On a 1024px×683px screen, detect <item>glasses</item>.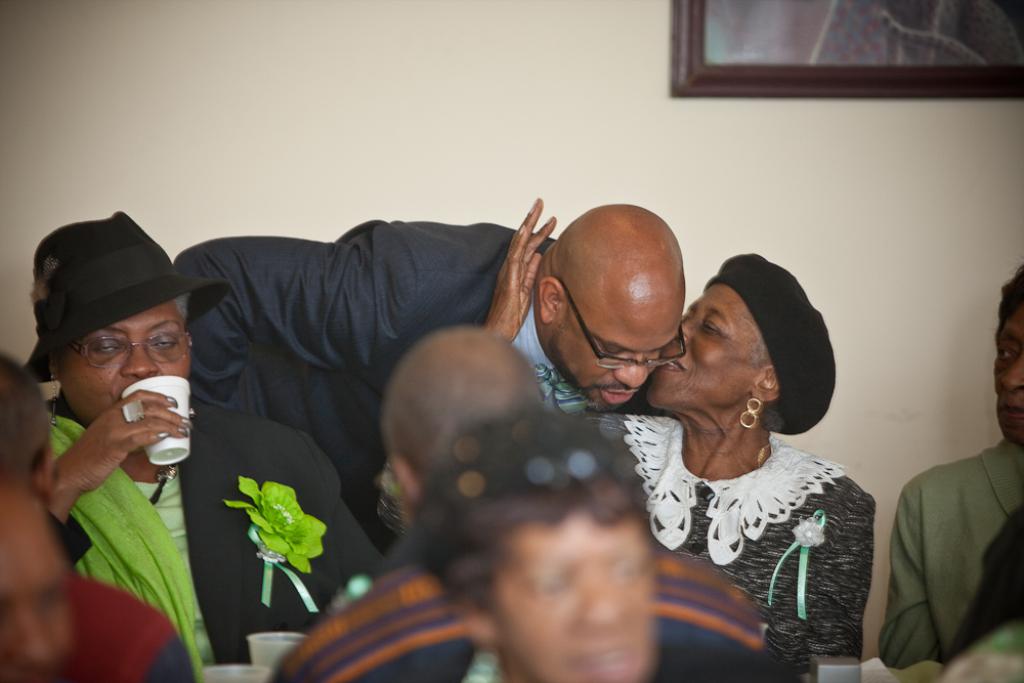
<bbox>559, 279, 684, 371</bbox>.
